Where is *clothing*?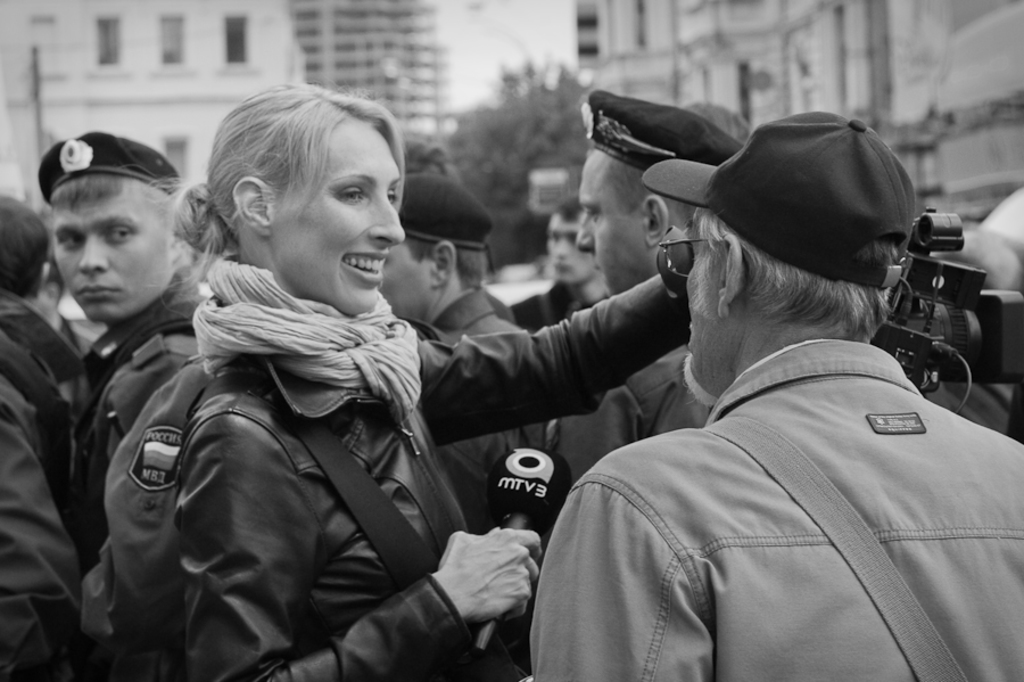
x1=555 y1=343 x2=709 y2=478.
